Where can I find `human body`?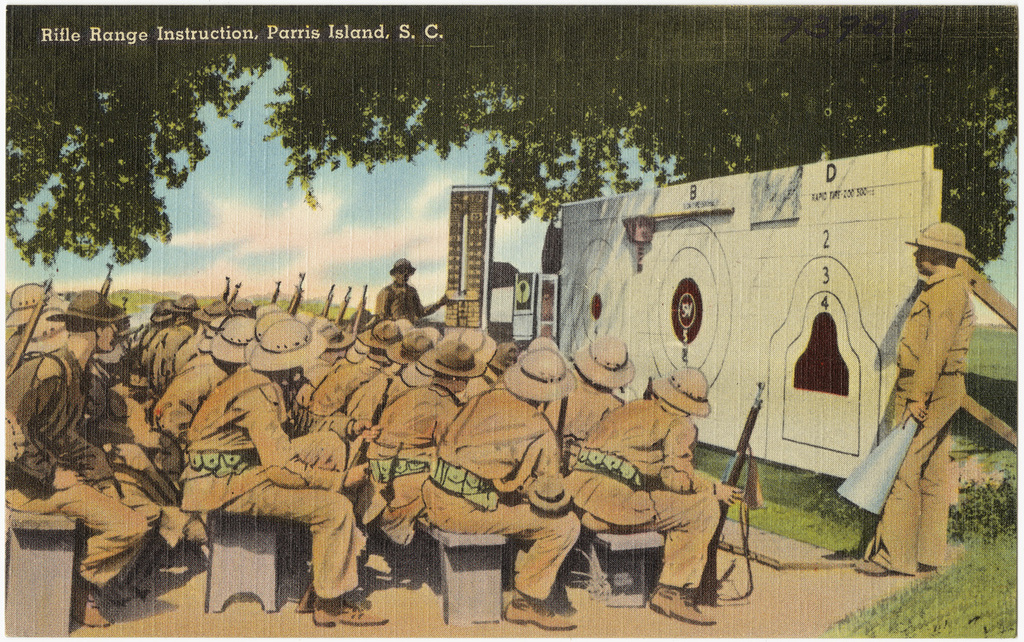
You can find it at <bbox>565, 341, 757, 621</bbox>.
